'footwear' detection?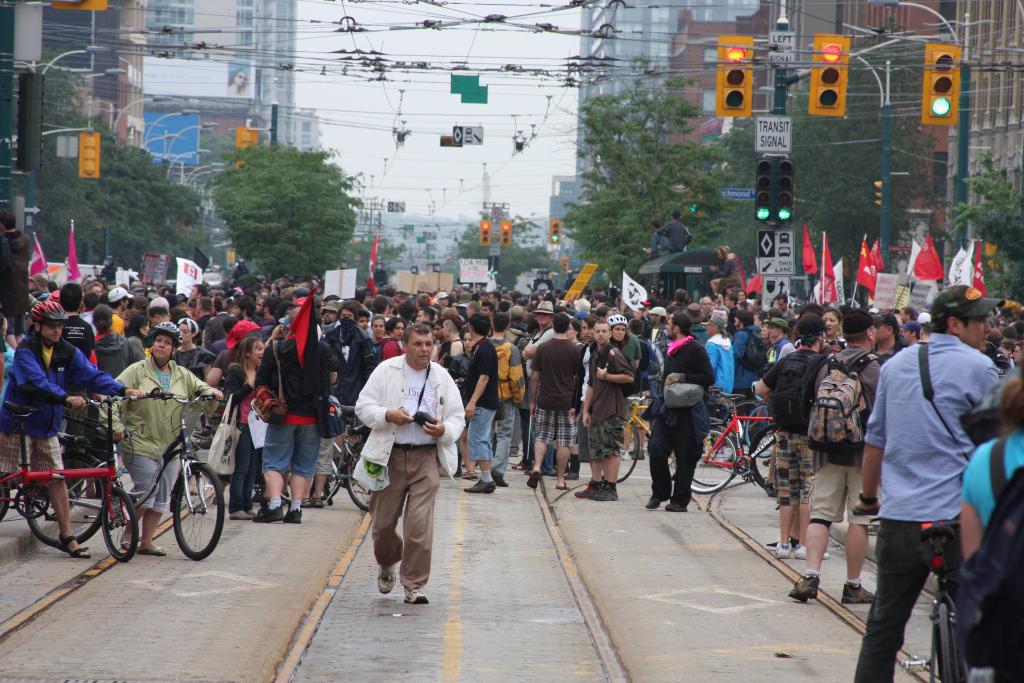
<bbox>528, 471, 541, 488</bbox>
